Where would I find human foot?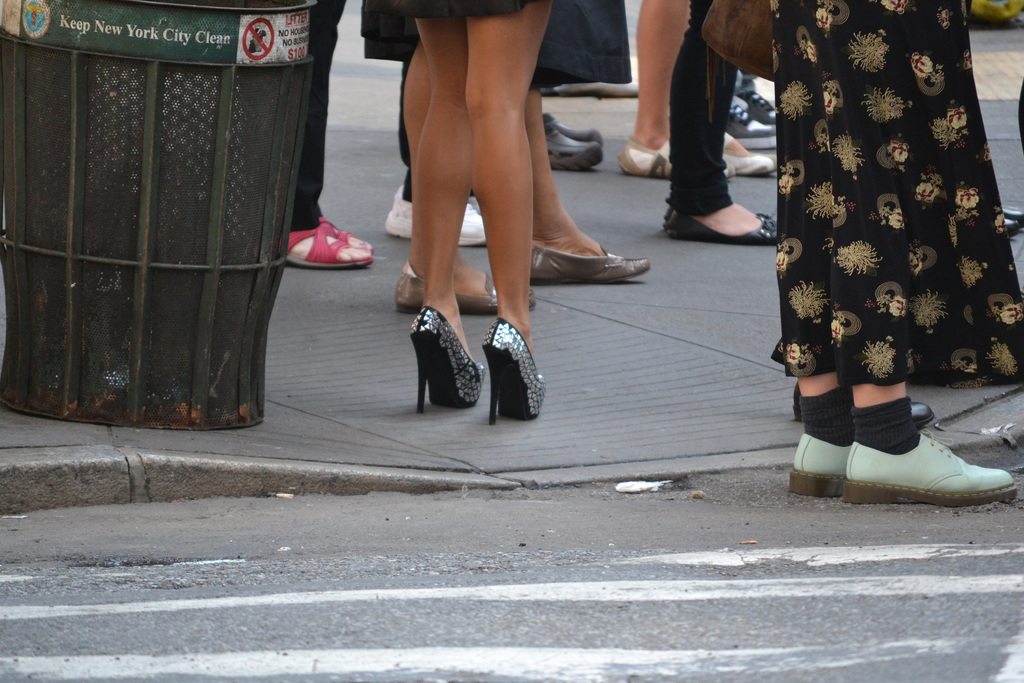
At {"x1": 500, "y1": 305, "x2": 536, "y2": 359}.
